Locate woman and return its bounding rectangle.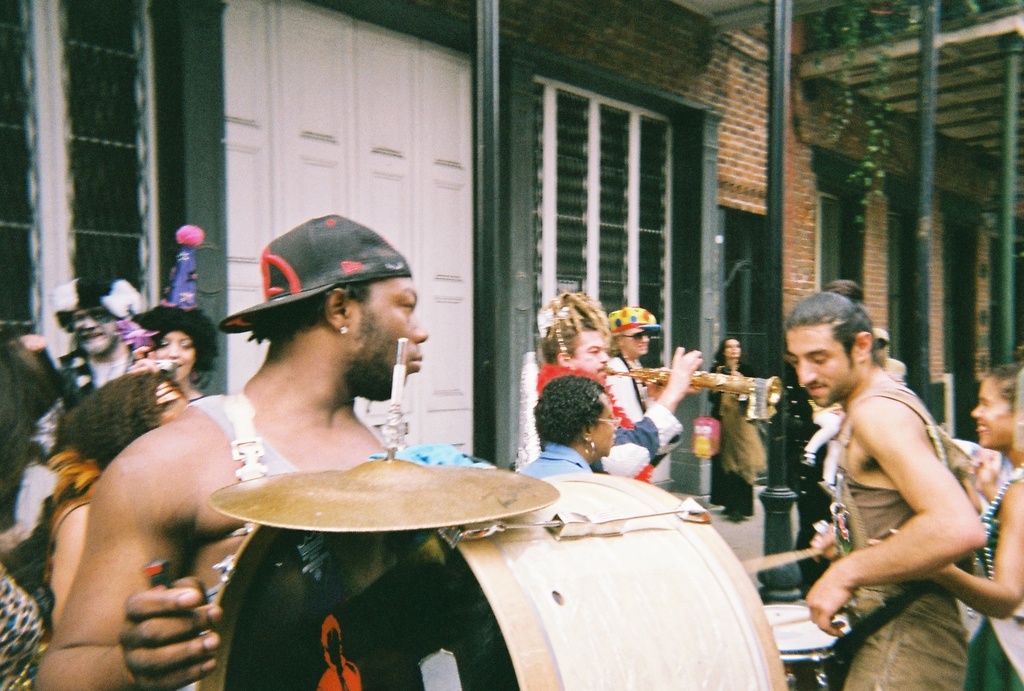
detection(115, 298, 226, 407).
